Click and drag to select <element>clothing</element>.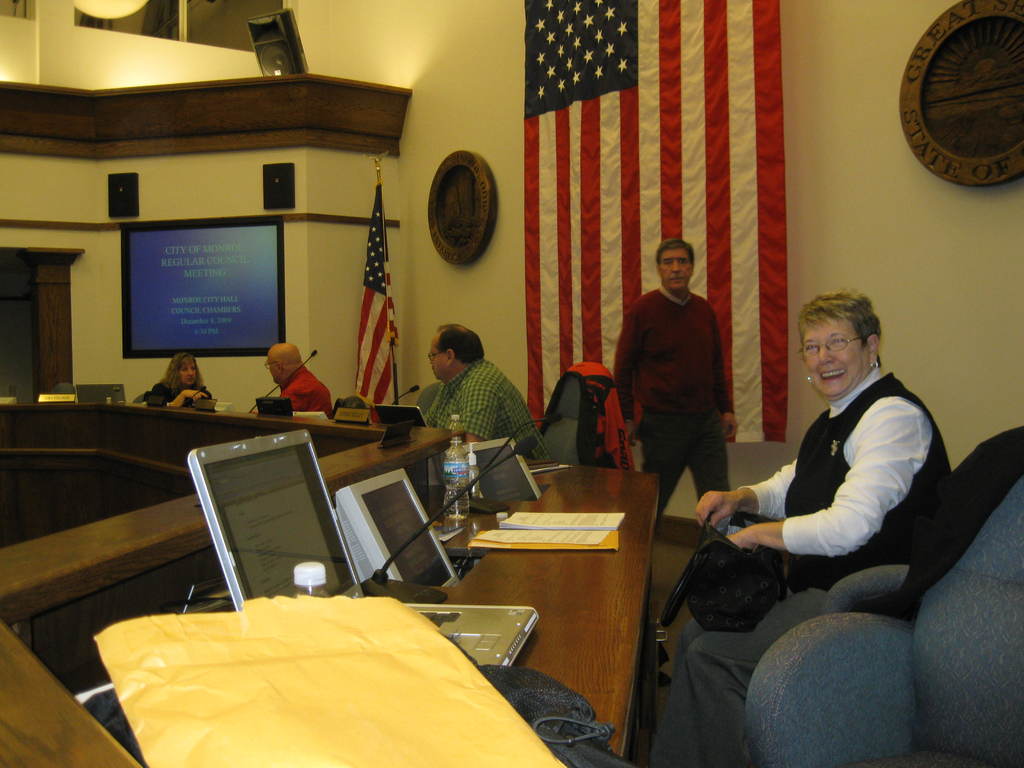
Selection: (620,244,746,502).
